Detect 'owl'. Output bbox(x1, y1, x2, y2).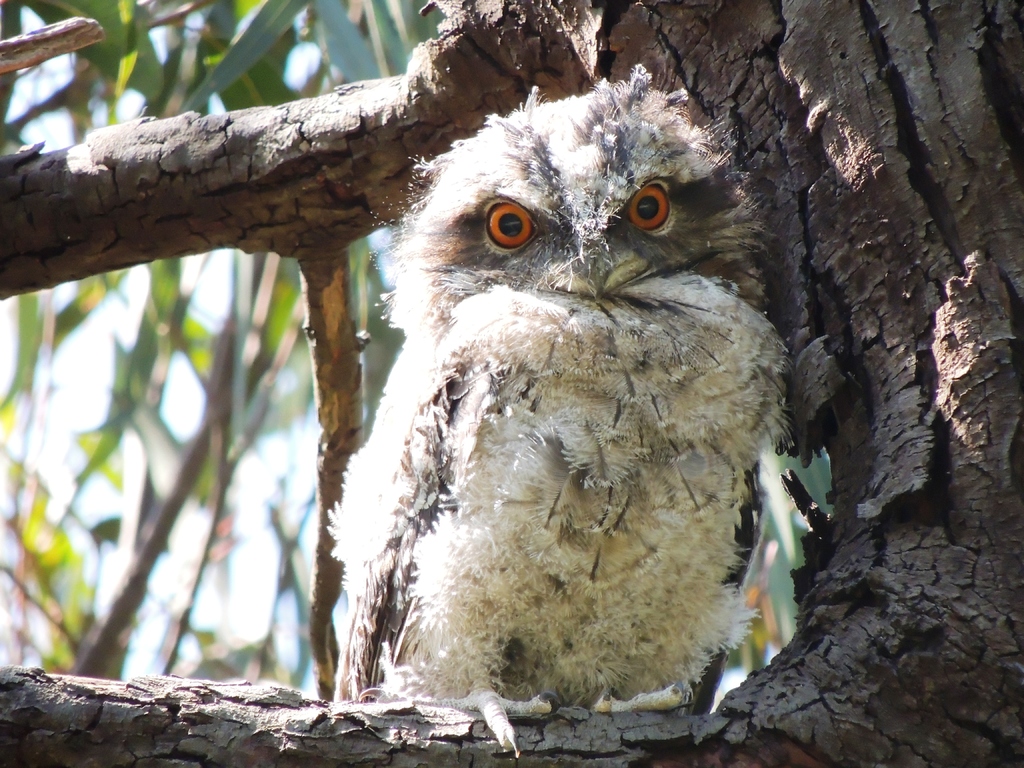
bbox(323, 65, 798, 755).
